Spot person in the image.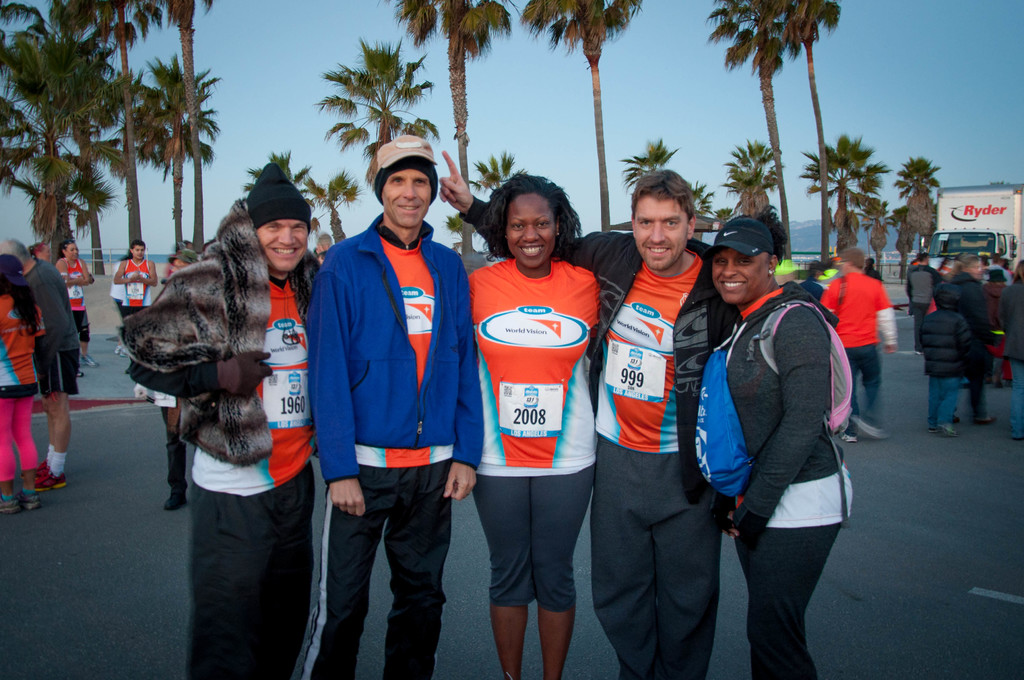
person found at 419:164:623:679.
